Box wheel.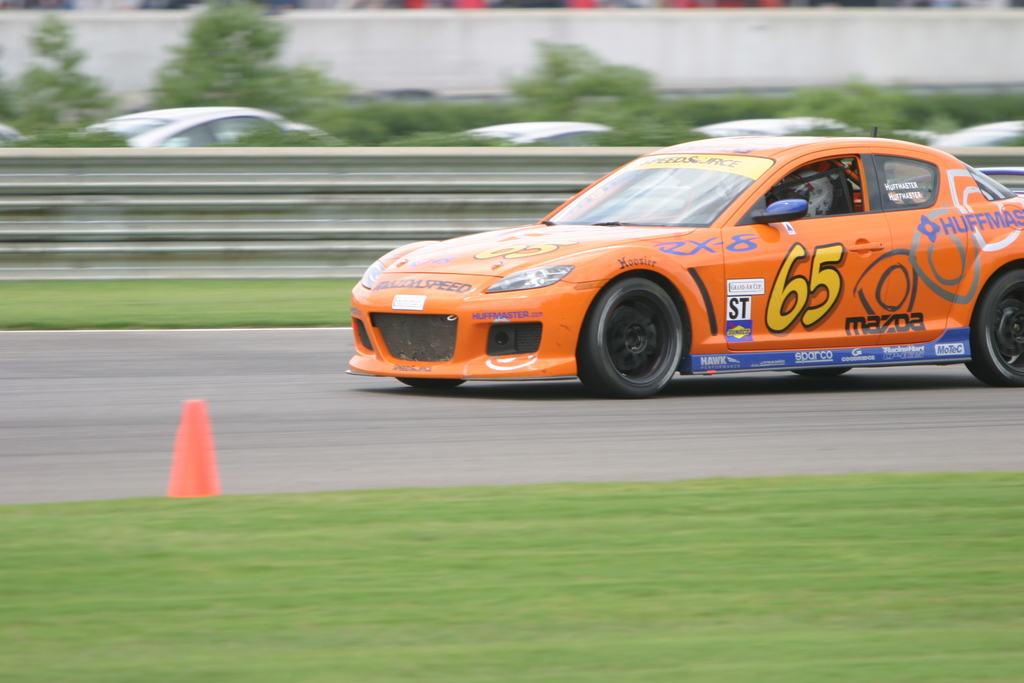
601:284:694:387.
